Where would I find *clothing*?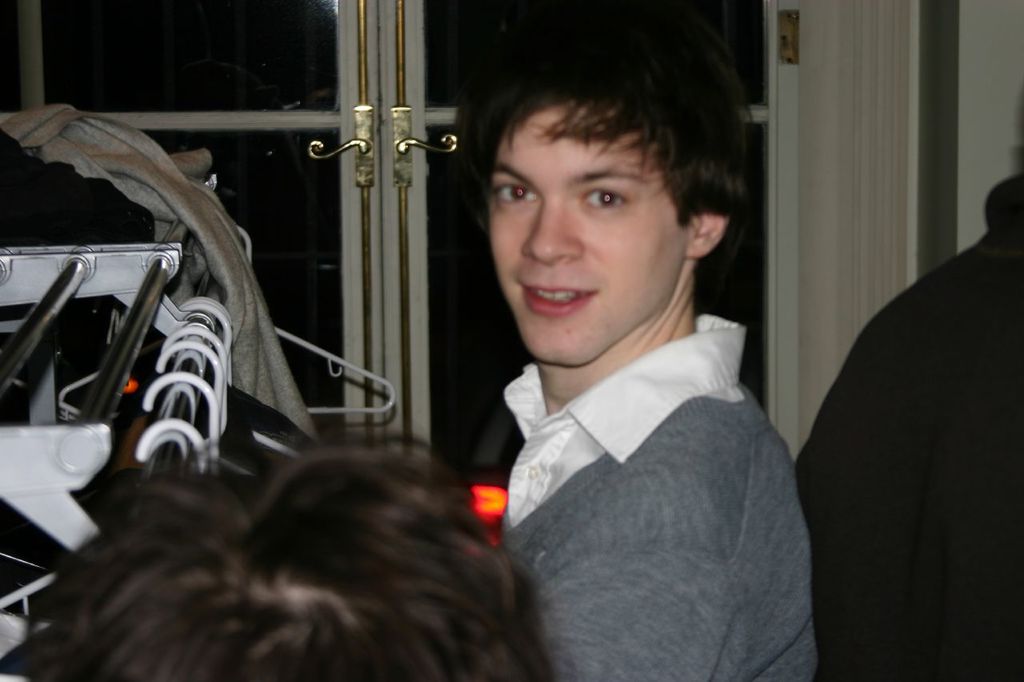
At [x1=796, y1=170, x2=1023, y2=681].
